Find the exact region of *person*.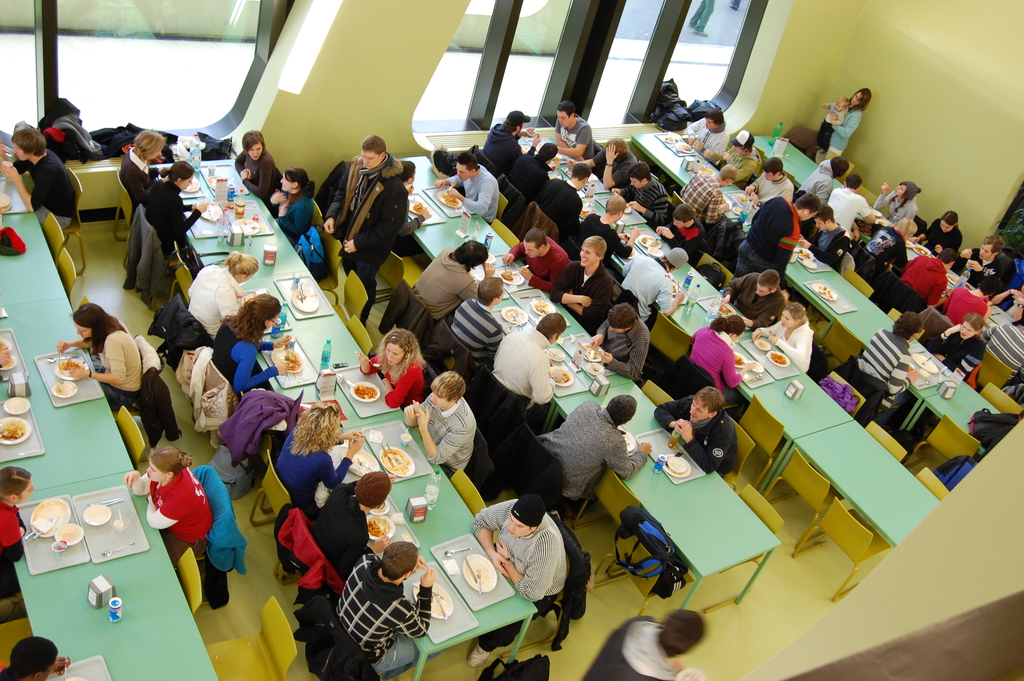
Exact region: <bbox>989, 283, 1023, 313</bbox>.
